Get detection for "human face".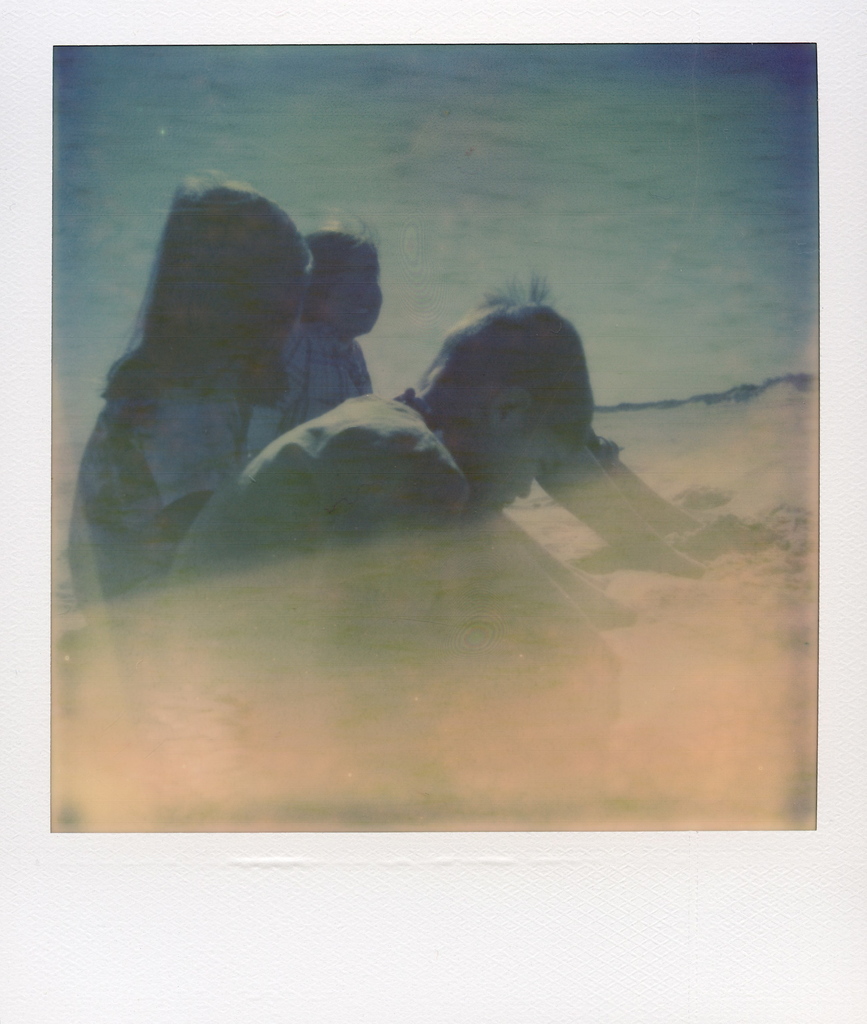
Detection: box=[467, 430, 574, 511].
